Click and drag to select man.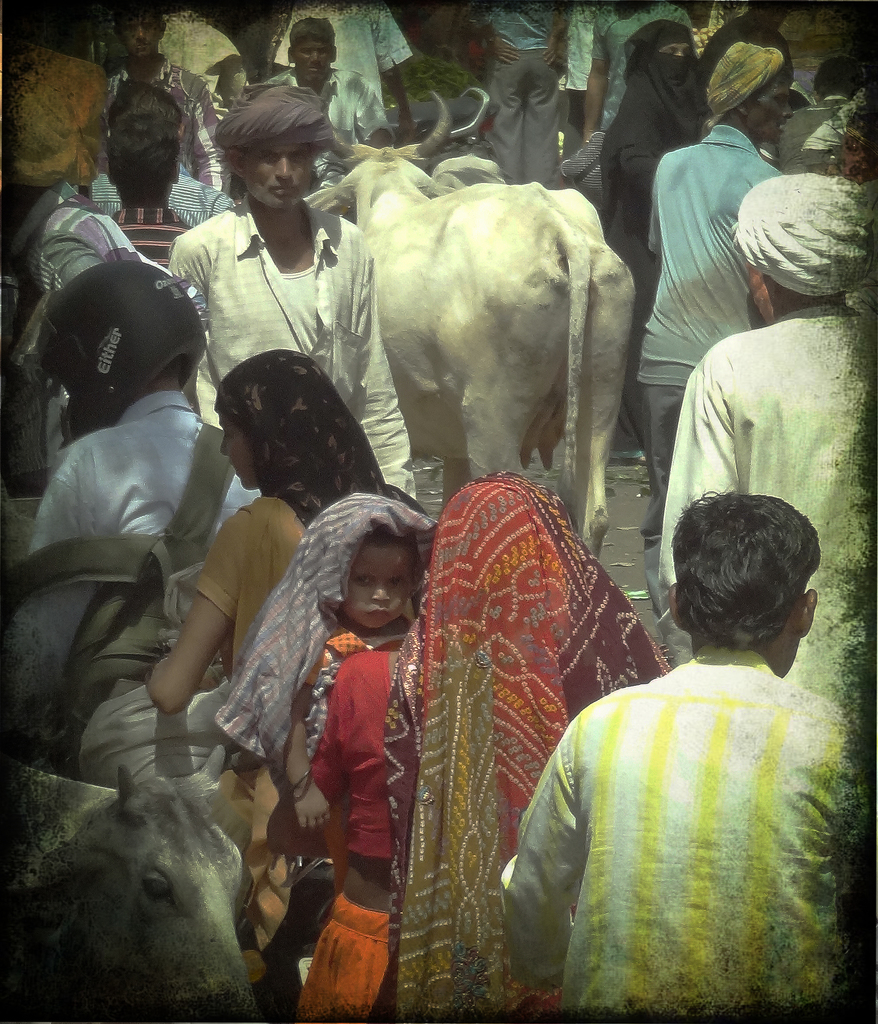
Selection: l=170, t=85, r=423, b=512.
